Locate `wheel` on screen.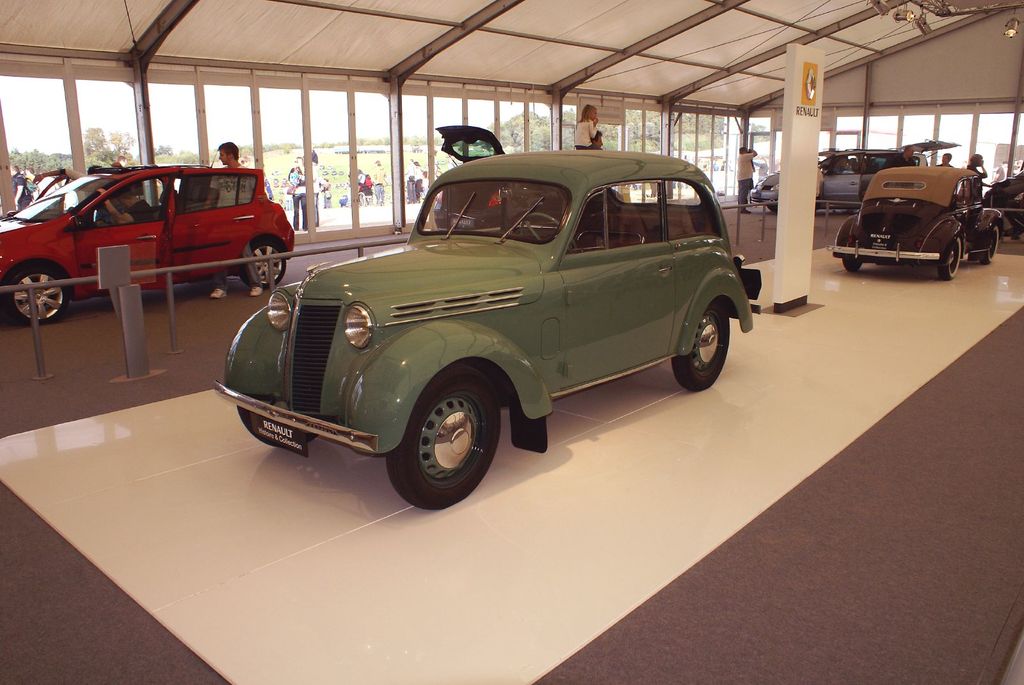
On screen at [6,267,67,322].
